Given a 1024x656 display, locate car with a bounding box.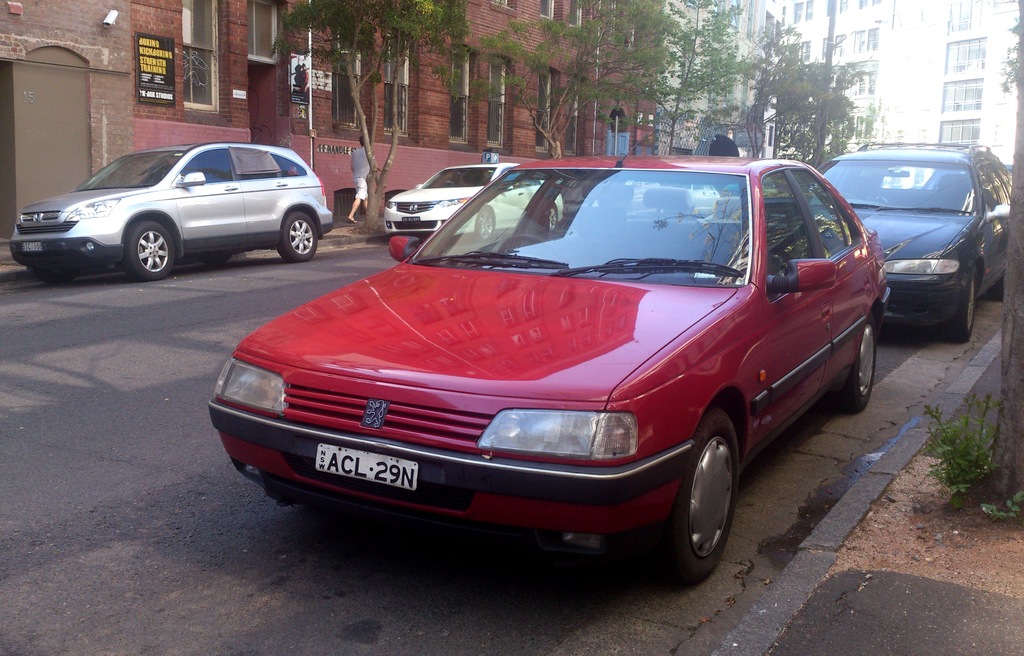
Located: bbox=[384, 163, 564, 238].
